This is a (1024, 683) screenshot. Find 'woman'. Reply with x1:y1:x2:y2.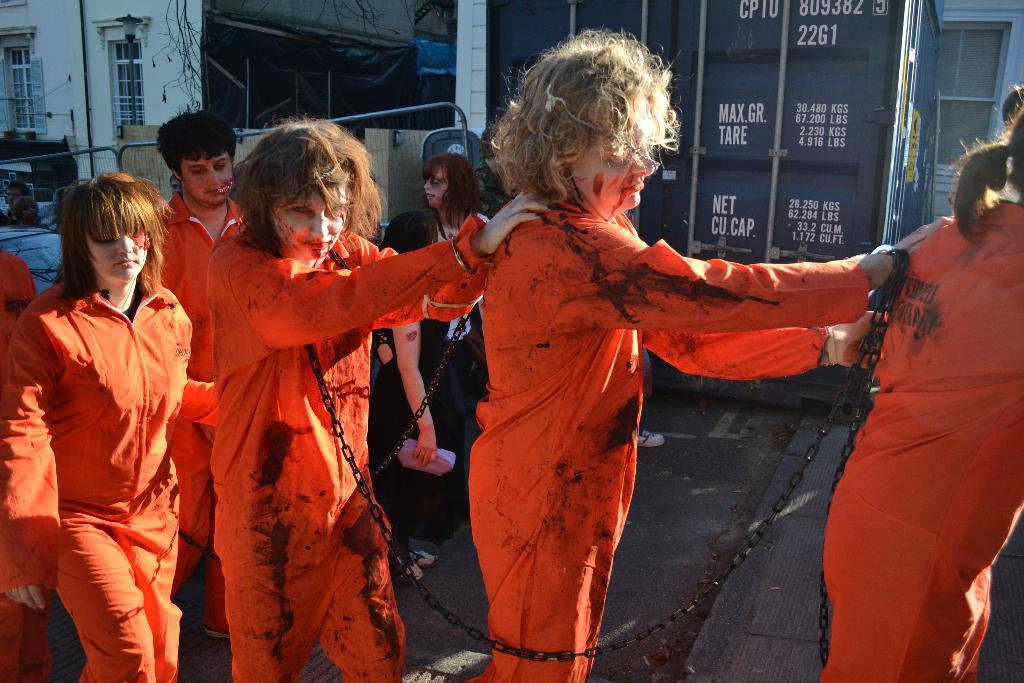
0:168:214:682.
